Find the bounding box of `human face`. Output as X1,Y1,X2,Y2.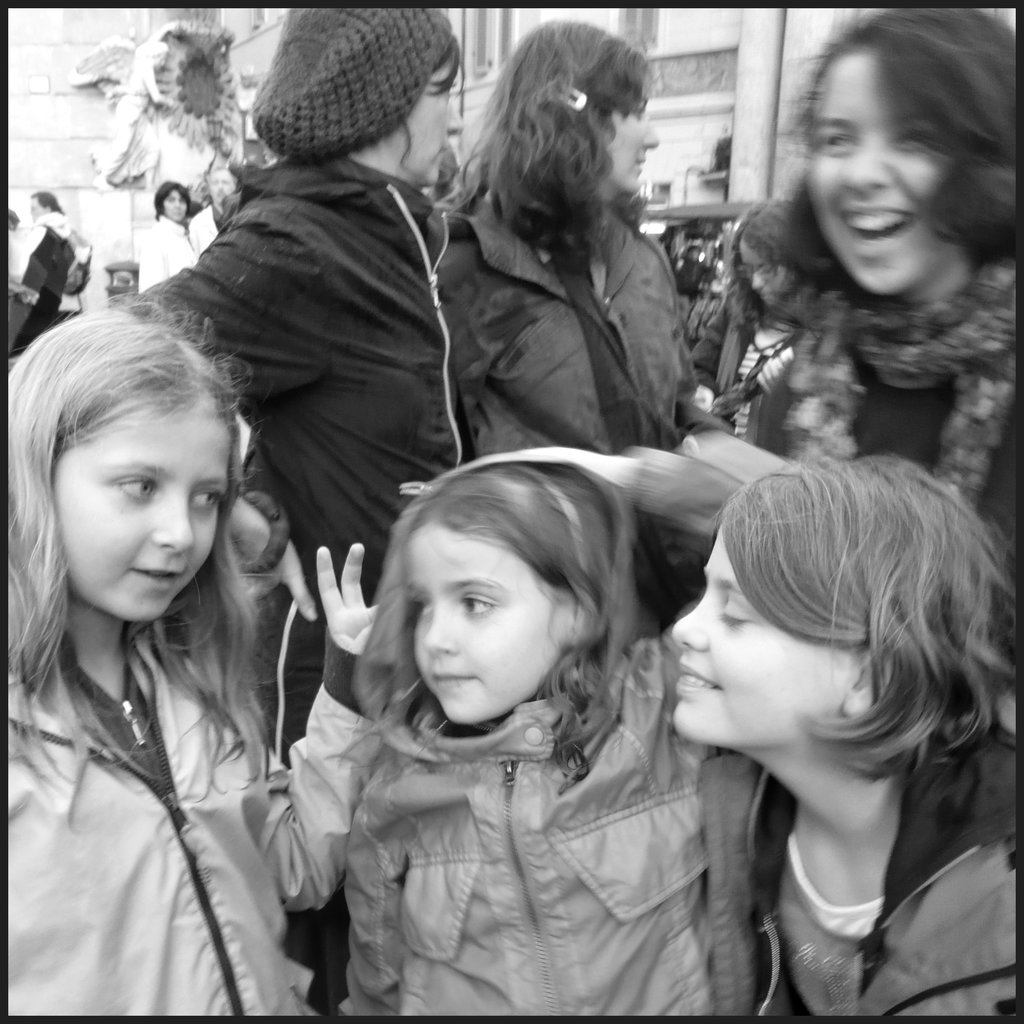
409,68,466,186.
